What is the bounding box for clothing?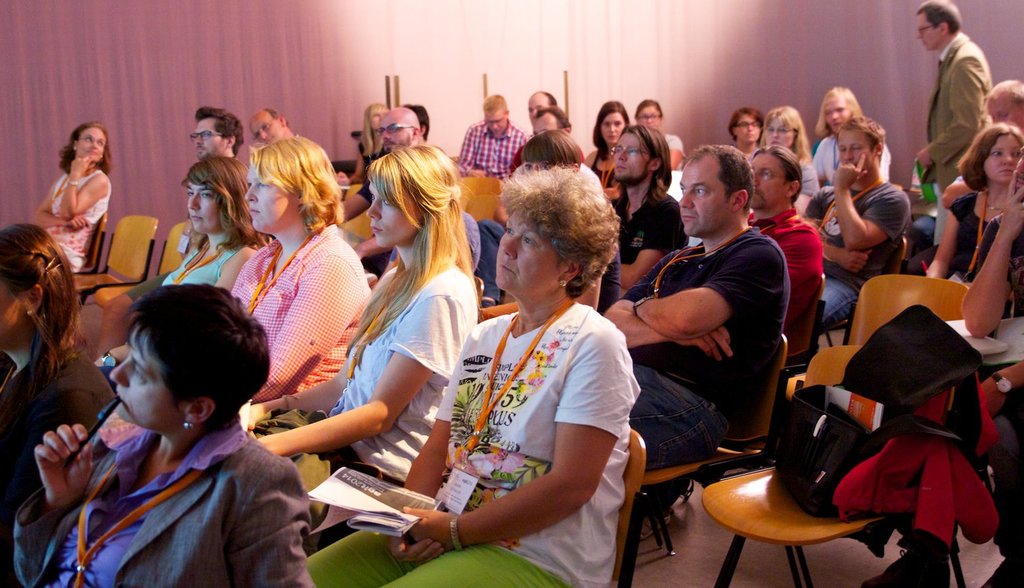
217:229:372:416.
